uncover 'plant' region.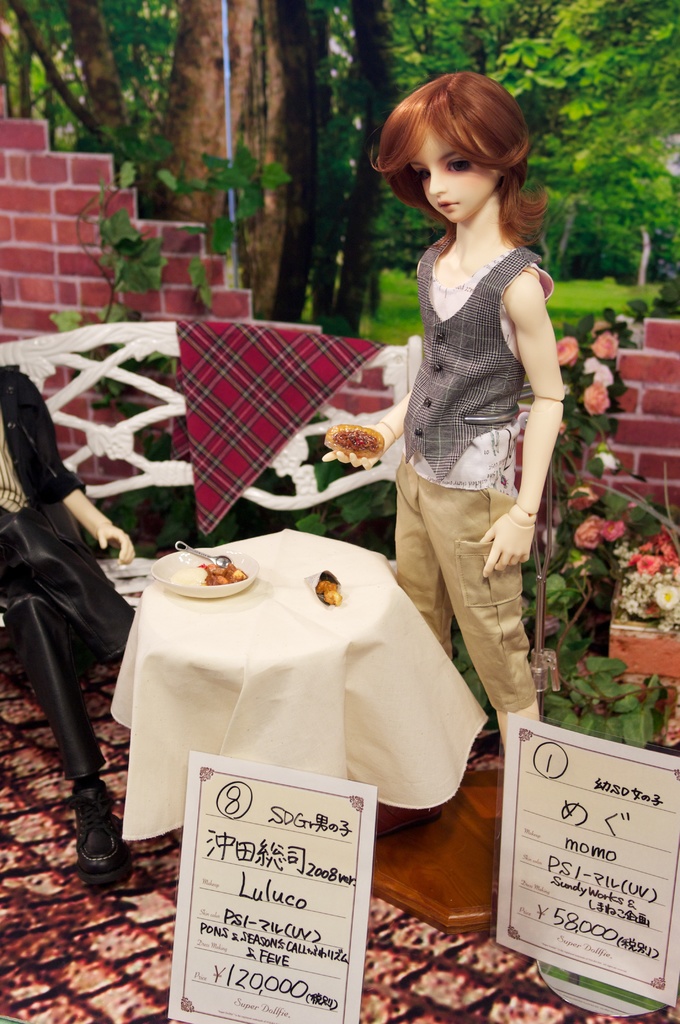
Uncovered: box=[300, 266, 672, 340].
